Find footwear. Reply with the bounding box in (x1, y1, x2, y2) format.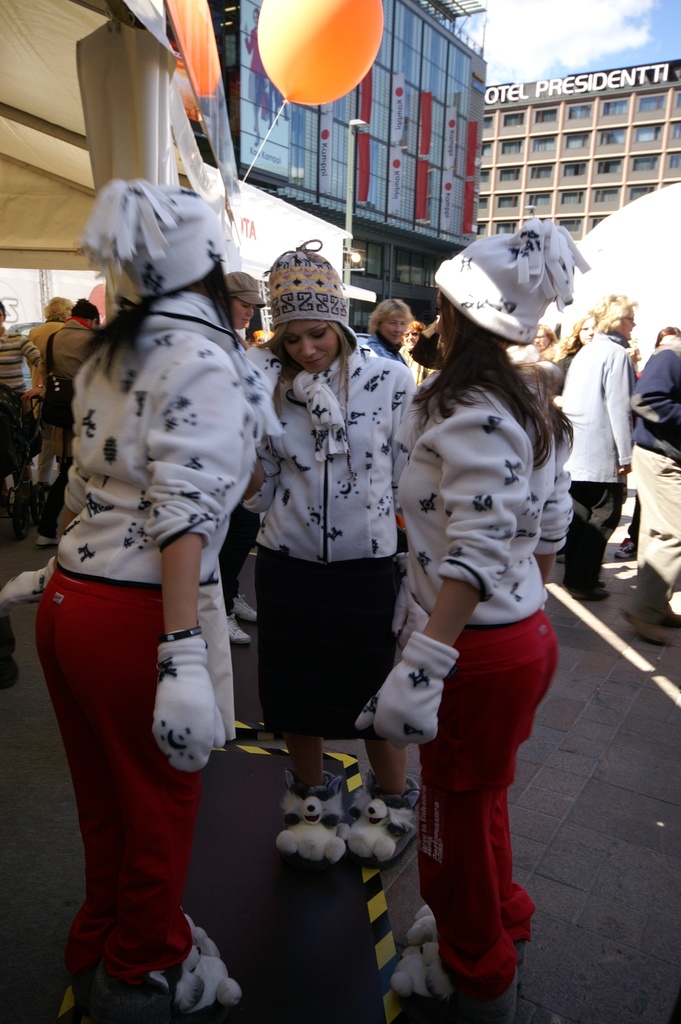
(569, 590, 609, 600).
